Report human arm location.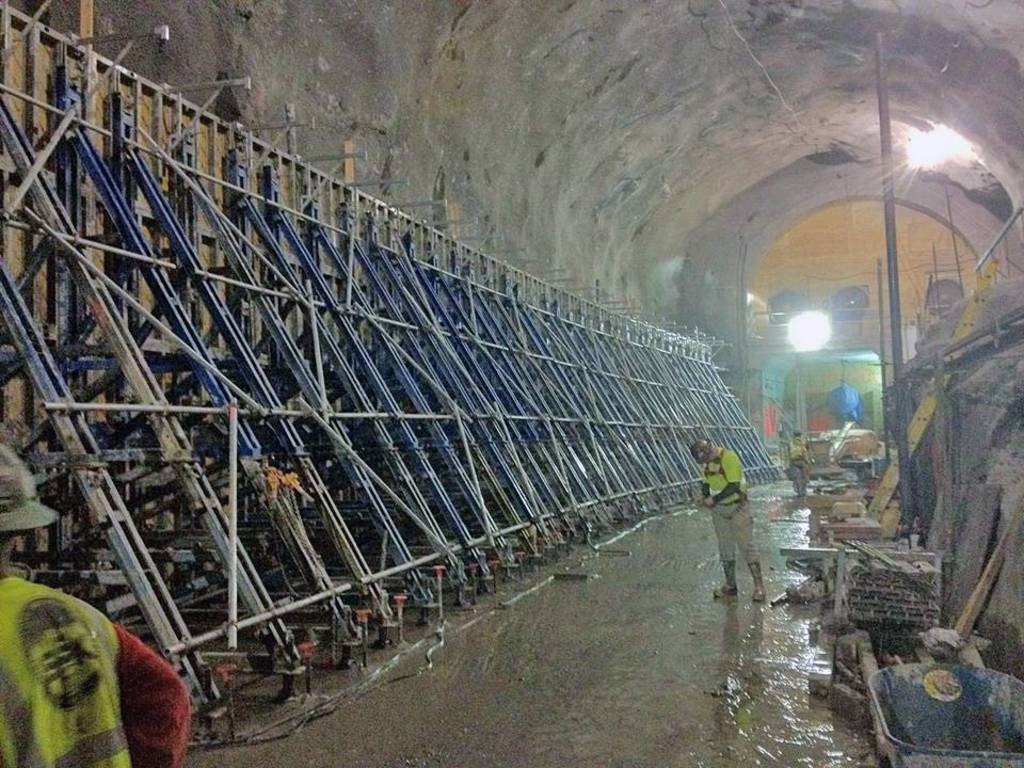
Report: 123 630 193 765.
